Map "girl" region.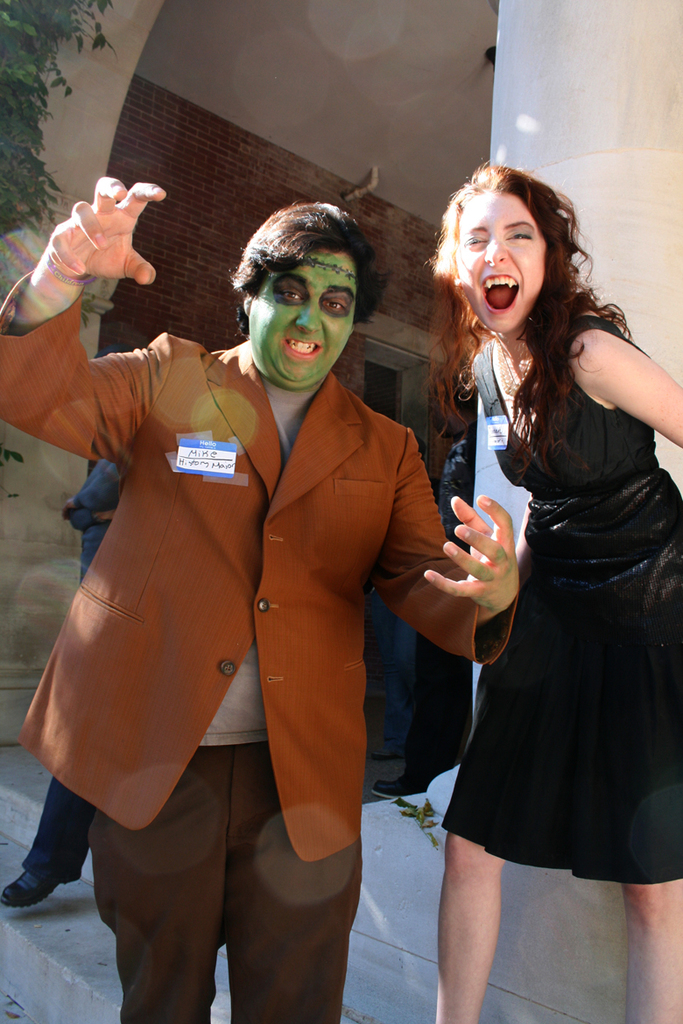
Mapped to pyautogui.locateOnScreen(423, 166, 682, 1023).
